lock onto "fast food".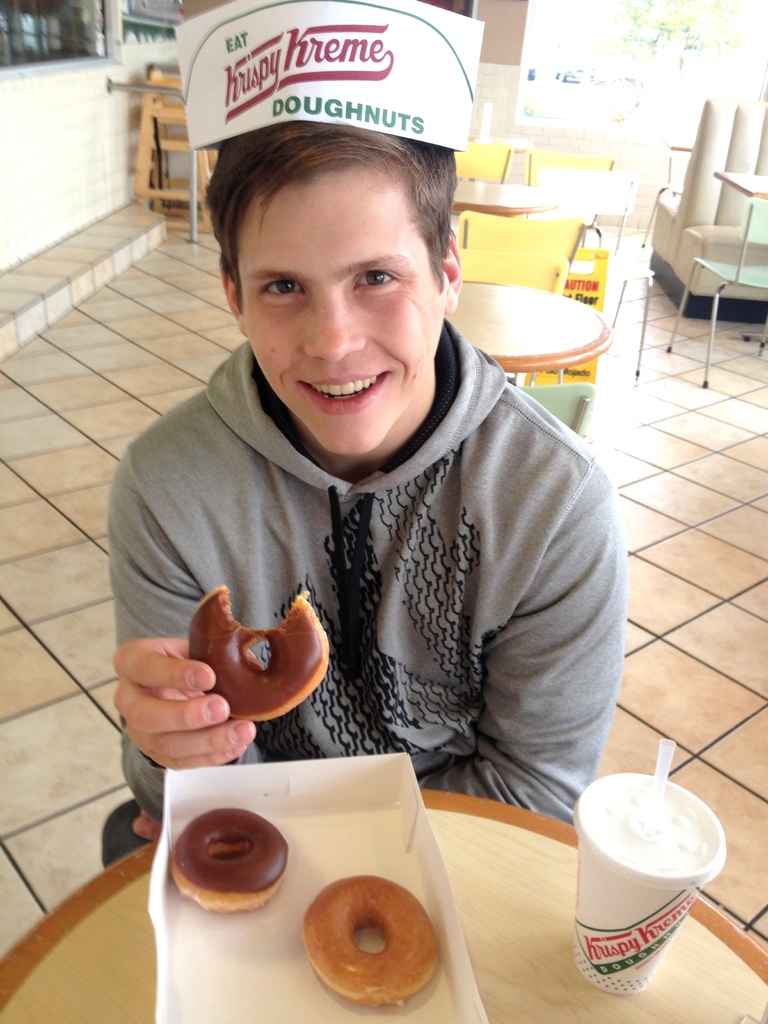
Locked: 172:573:330:721.
